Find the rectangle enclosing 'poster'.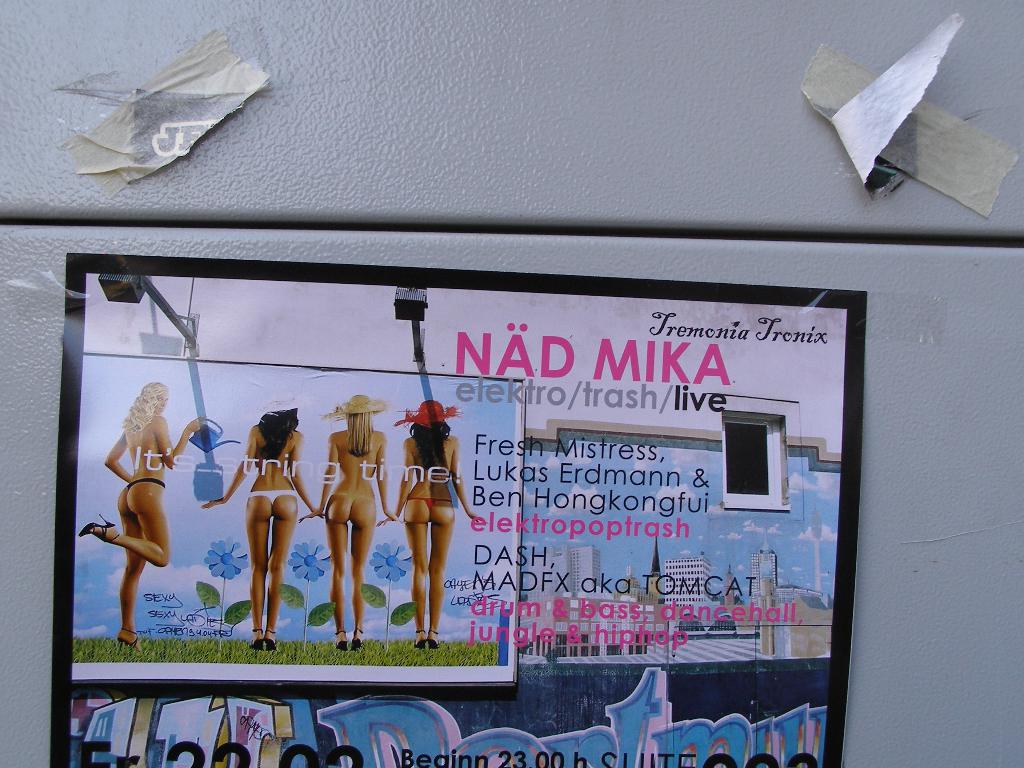
(left=51, top=250, right=867, bottom=767).
